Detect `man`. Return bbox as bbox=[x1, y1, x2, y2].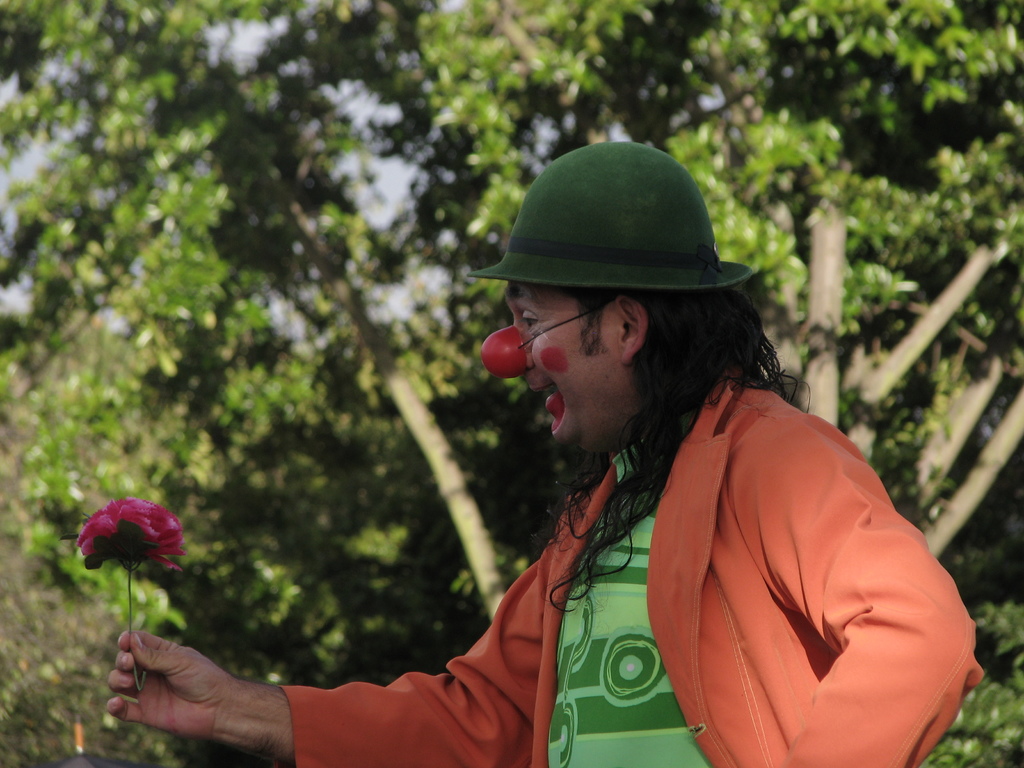
bbox=[110, 142, 983, 767].
